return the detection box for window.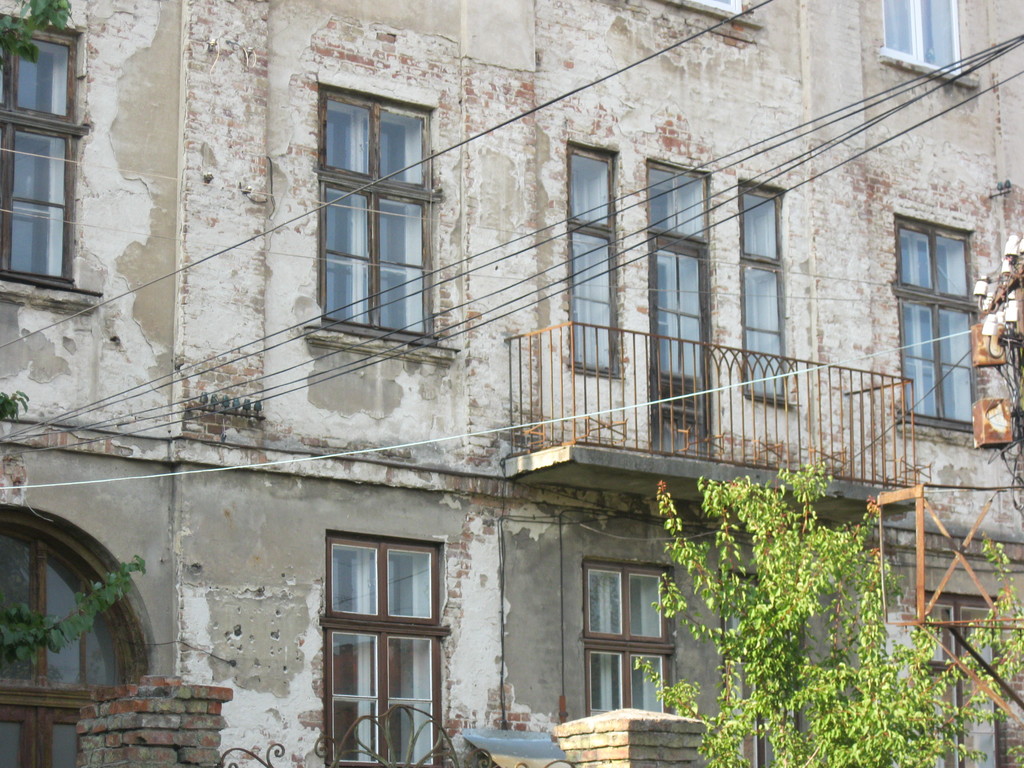
[0,17,74,285].
